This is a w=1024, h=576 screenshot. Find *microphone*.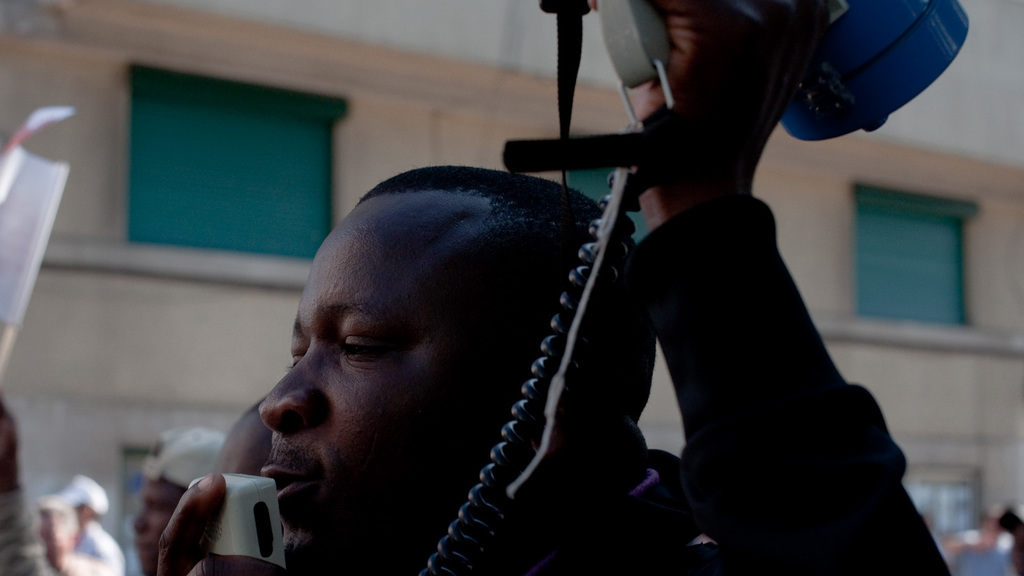
Bounding box: BBox(177, 457, 298, 575).
